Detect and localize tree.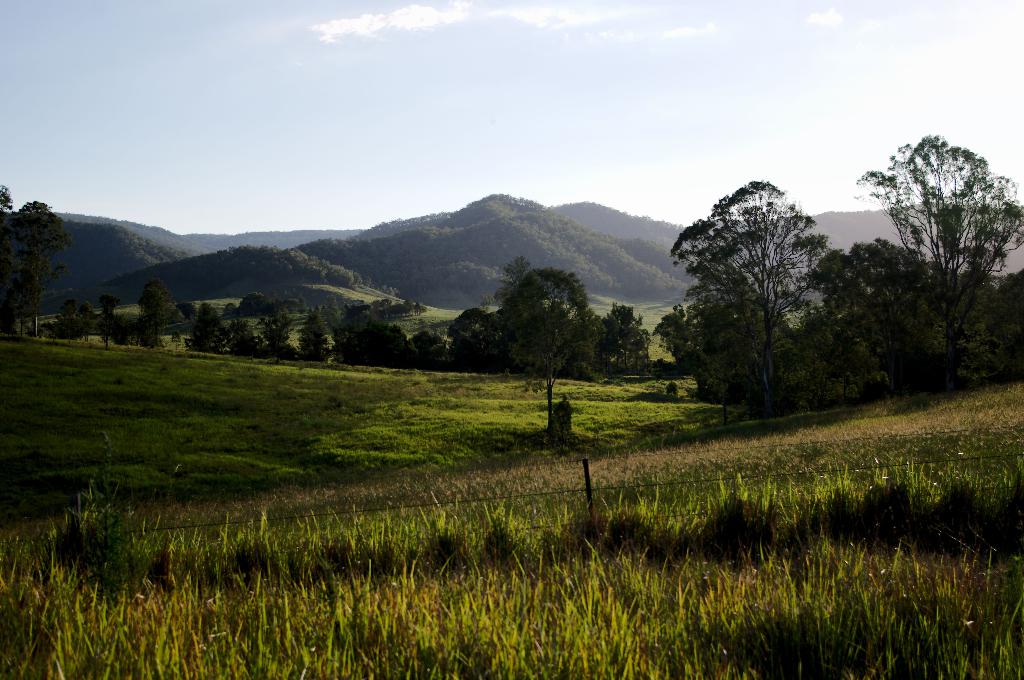
Localized at <bbox>486, 268, 612, 455</bbox>.
